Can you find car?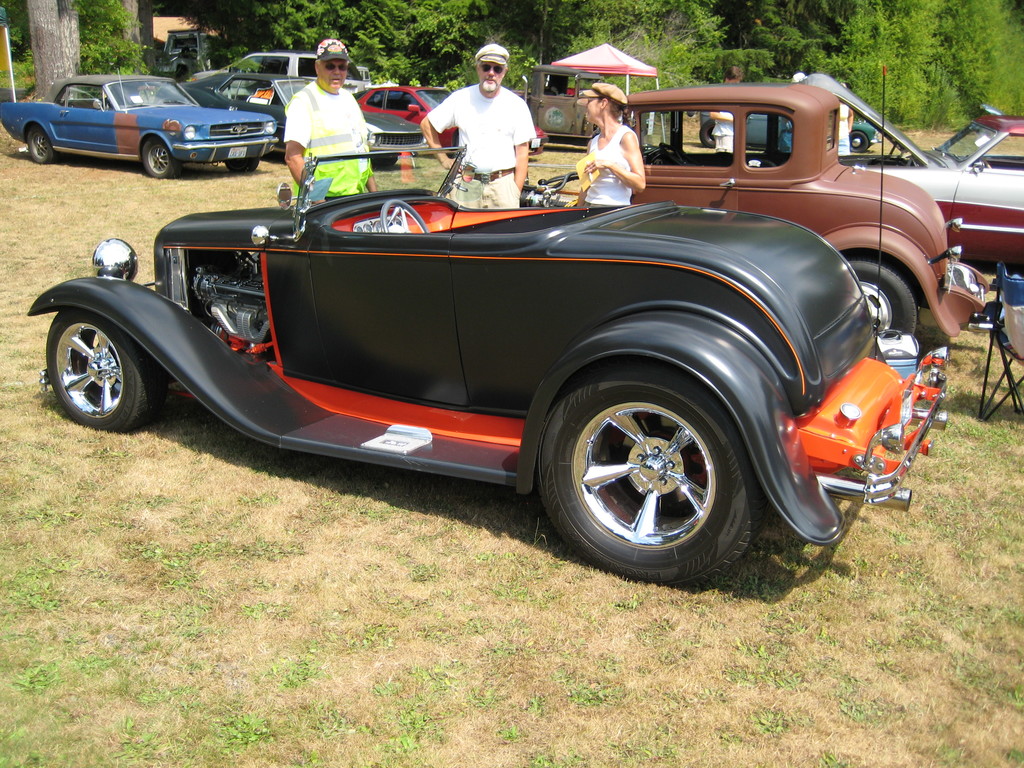
Yes, bounding box: [148,63,426,164].
